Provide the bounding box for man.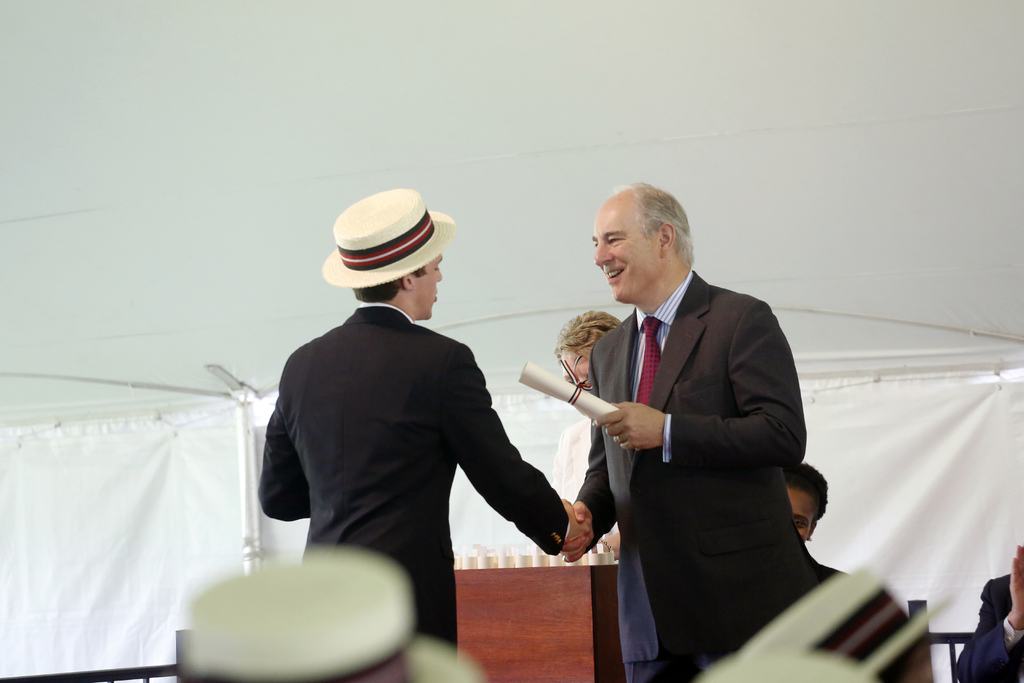
bbox=[250, 184, 591, 659].
